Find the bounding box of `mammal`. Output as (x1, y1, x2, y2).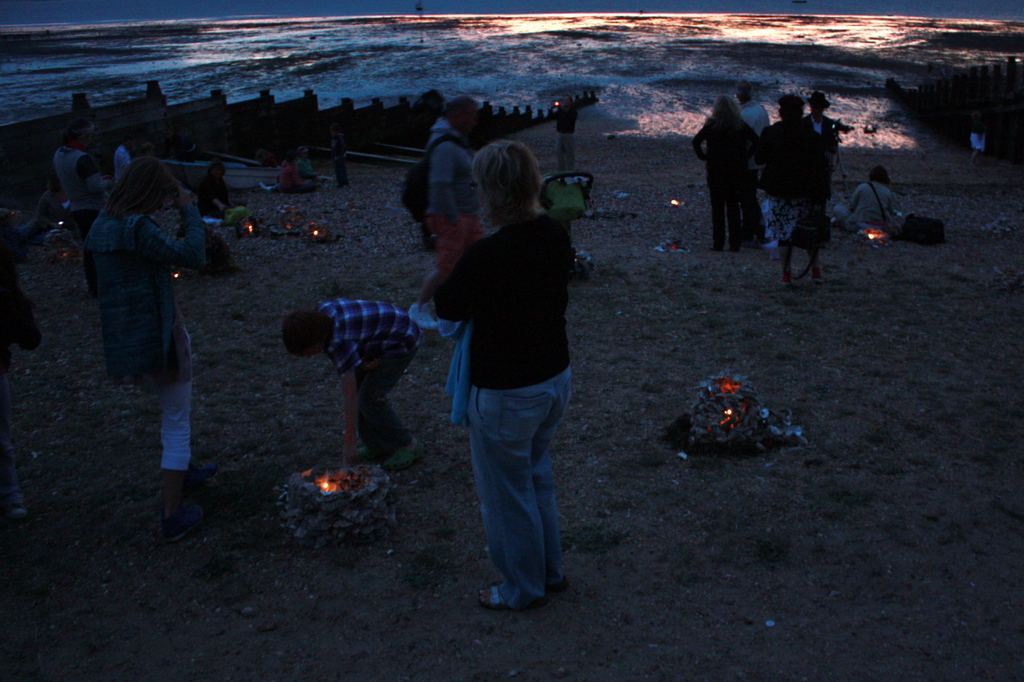
(299, 145, 325, 186).
